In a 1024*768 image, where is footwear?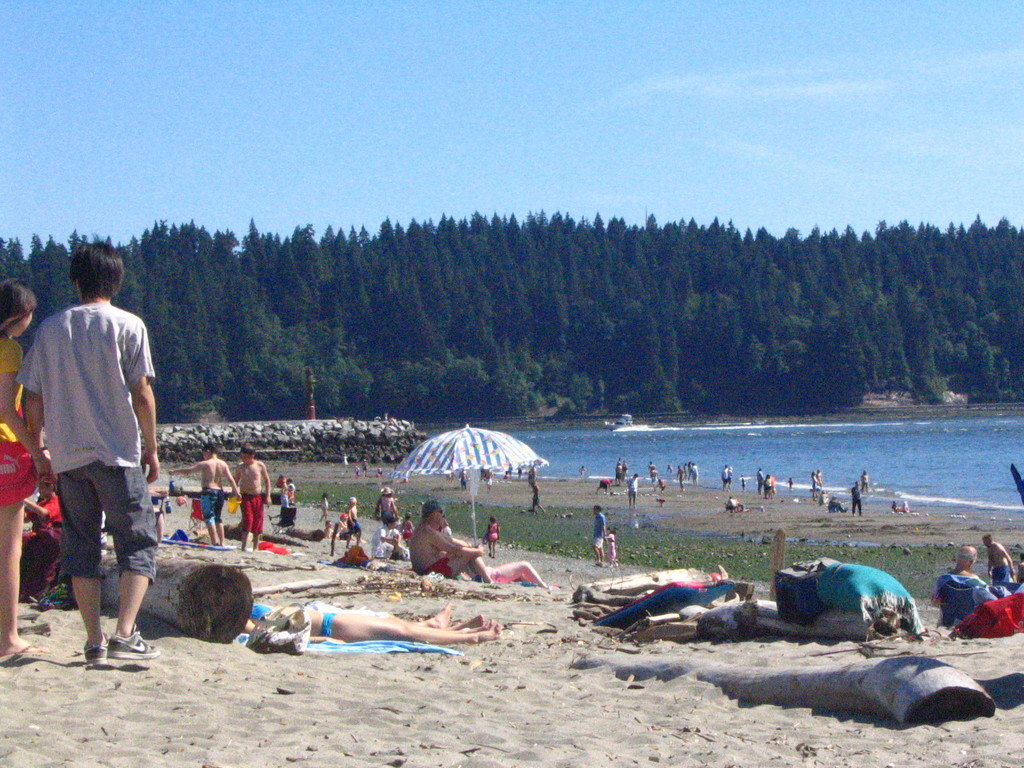
bbox=(81, 628, 106, 671).
